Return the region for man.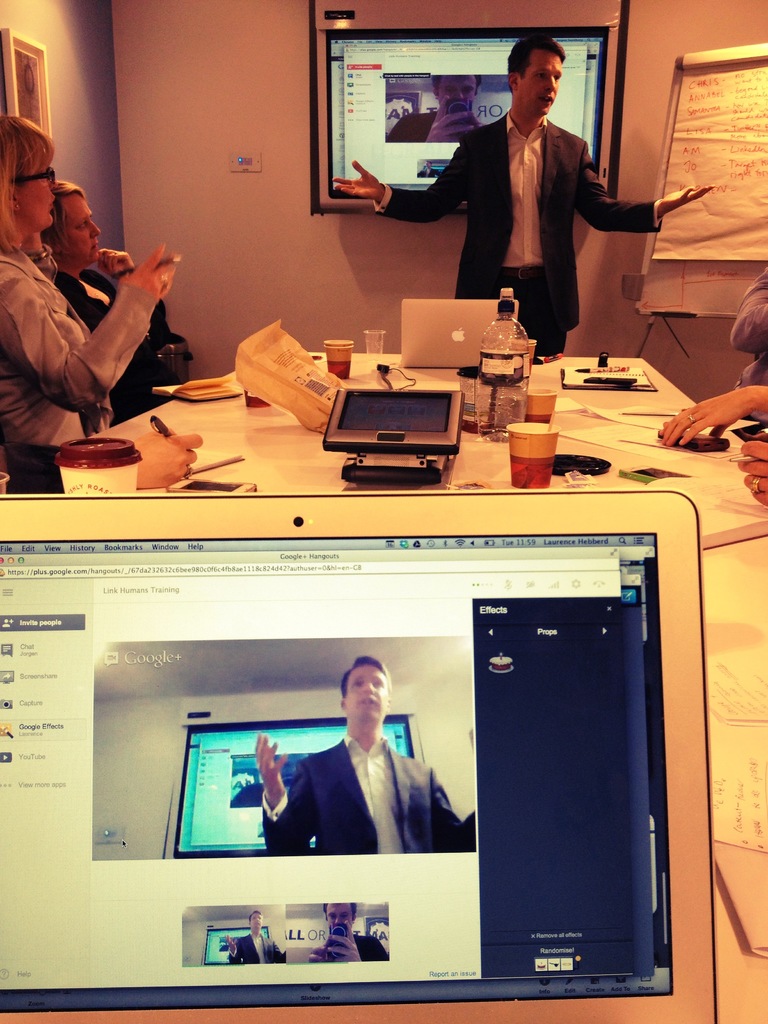
<box>254,659,476,856</box>.
